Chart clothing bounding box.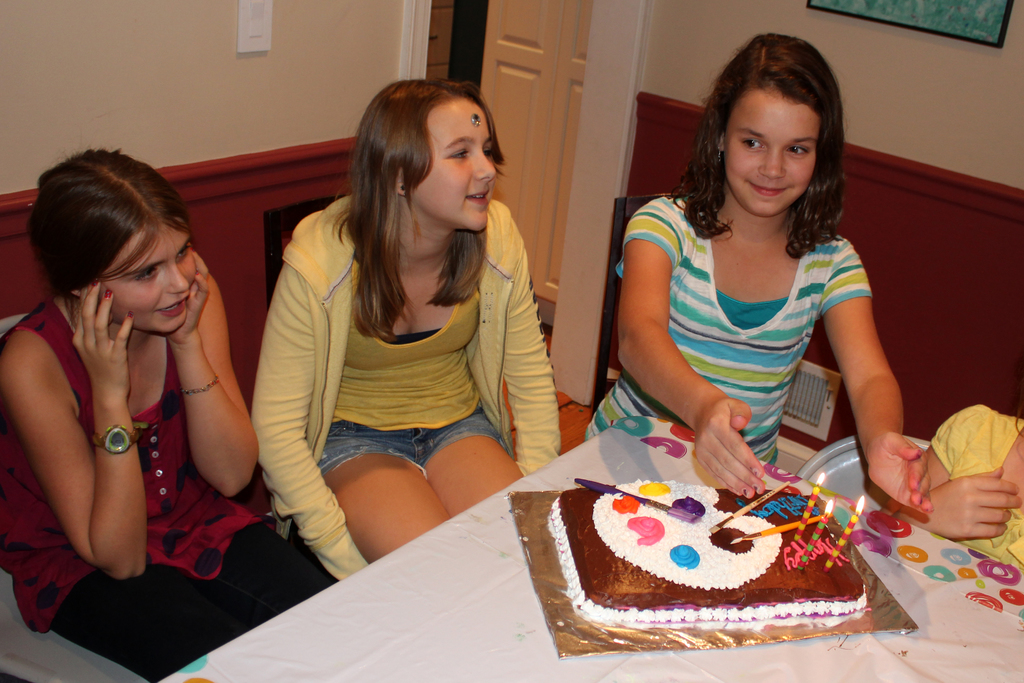
Charted: left=259, top=177, right=565, bottom=582.
